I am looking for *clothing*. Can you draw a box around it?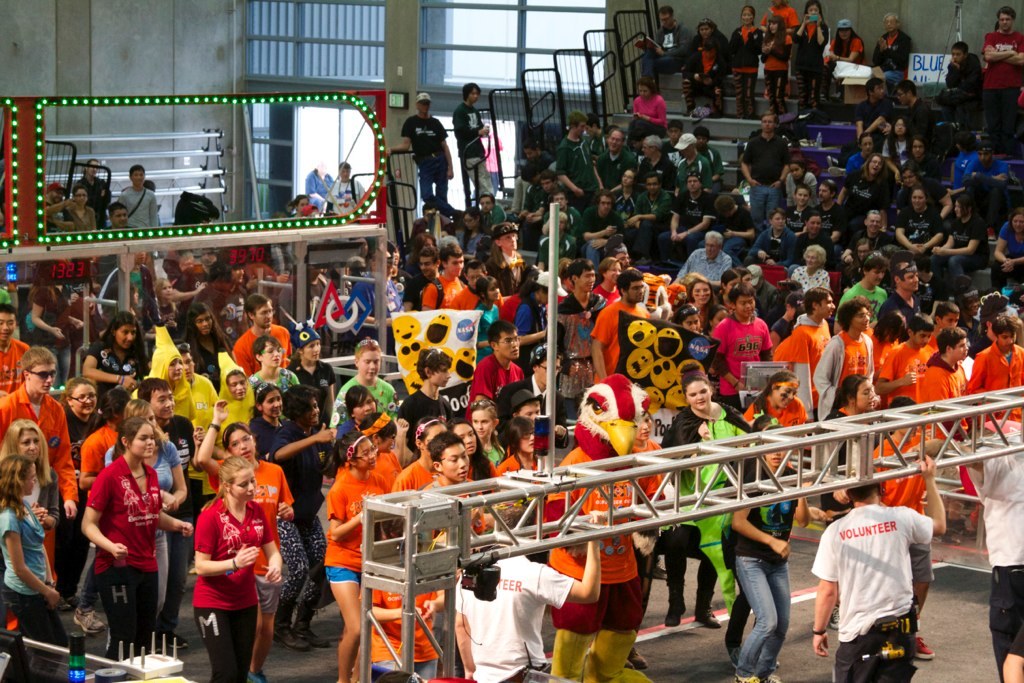
Sure, the bounding box is 819:33:863:67.
